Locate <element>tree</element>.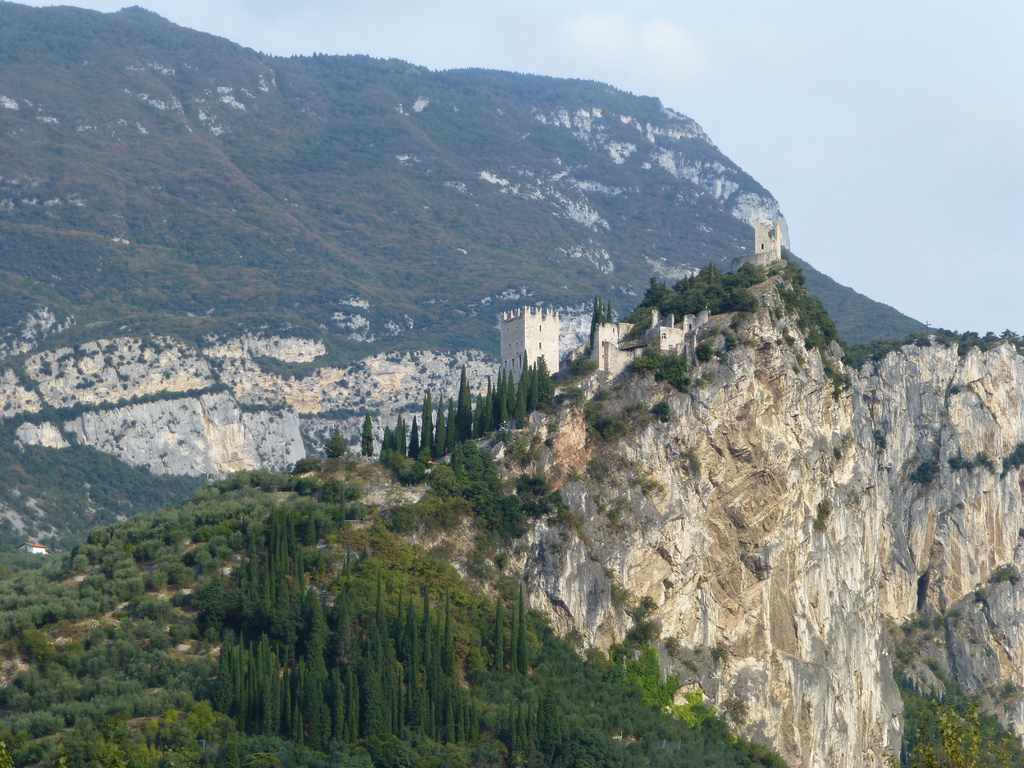
Bounding box: locate(326, 425, 348, 456).
